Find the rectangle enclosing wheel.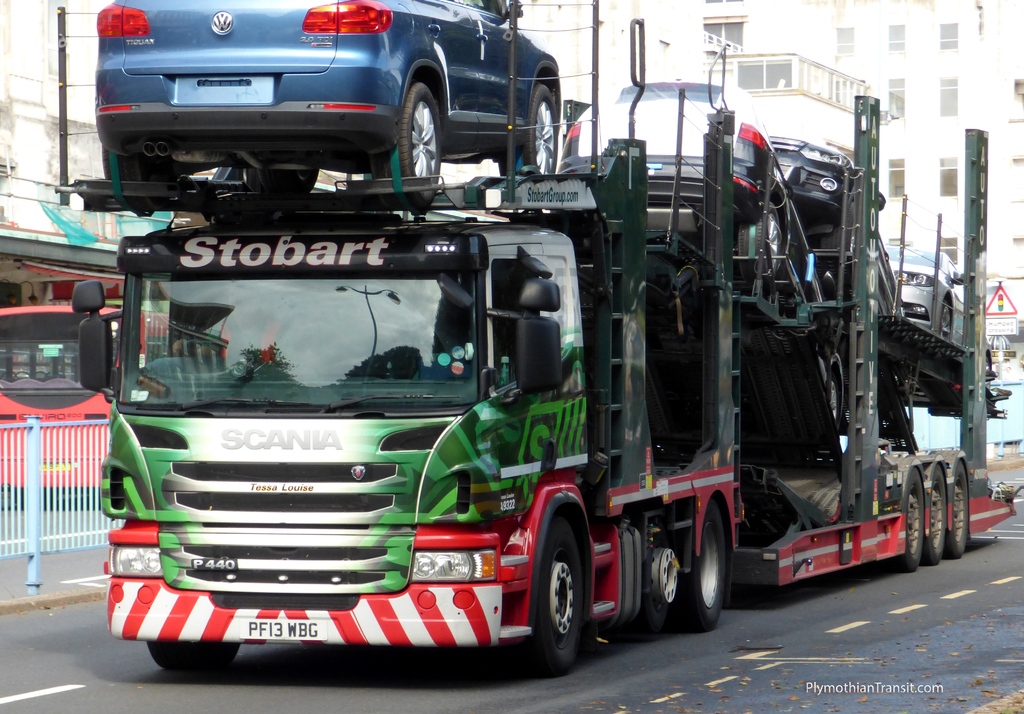
x1=505 y1=86 x2=563 y2=184.
